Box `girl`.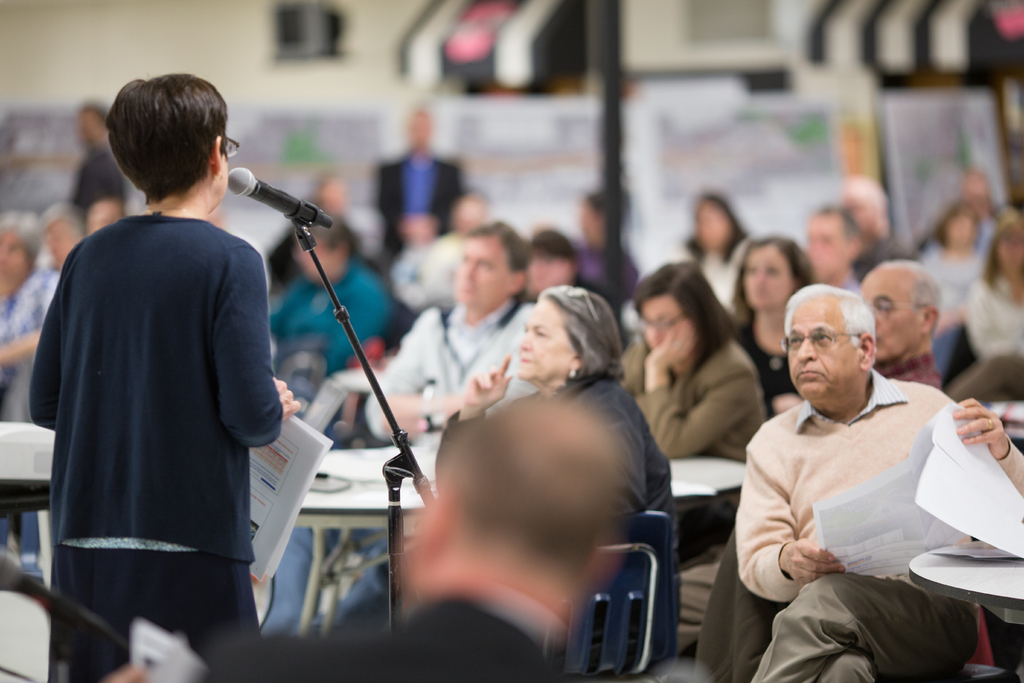
bbox=(627, 260, 765, 454).
